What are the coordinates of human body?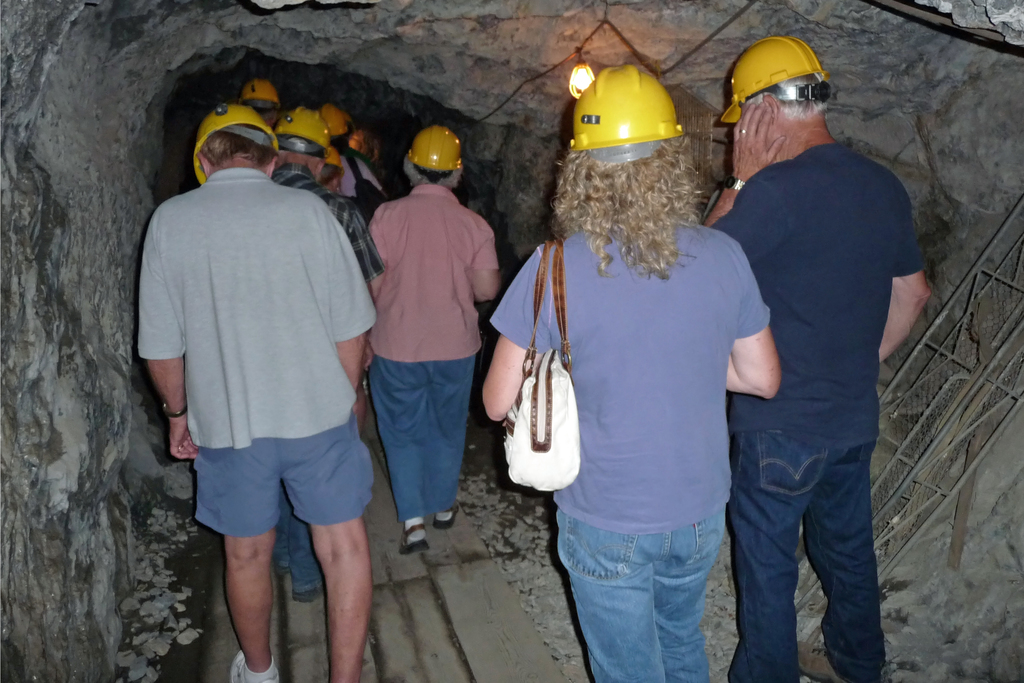
box(479, 201, 781, 679).
